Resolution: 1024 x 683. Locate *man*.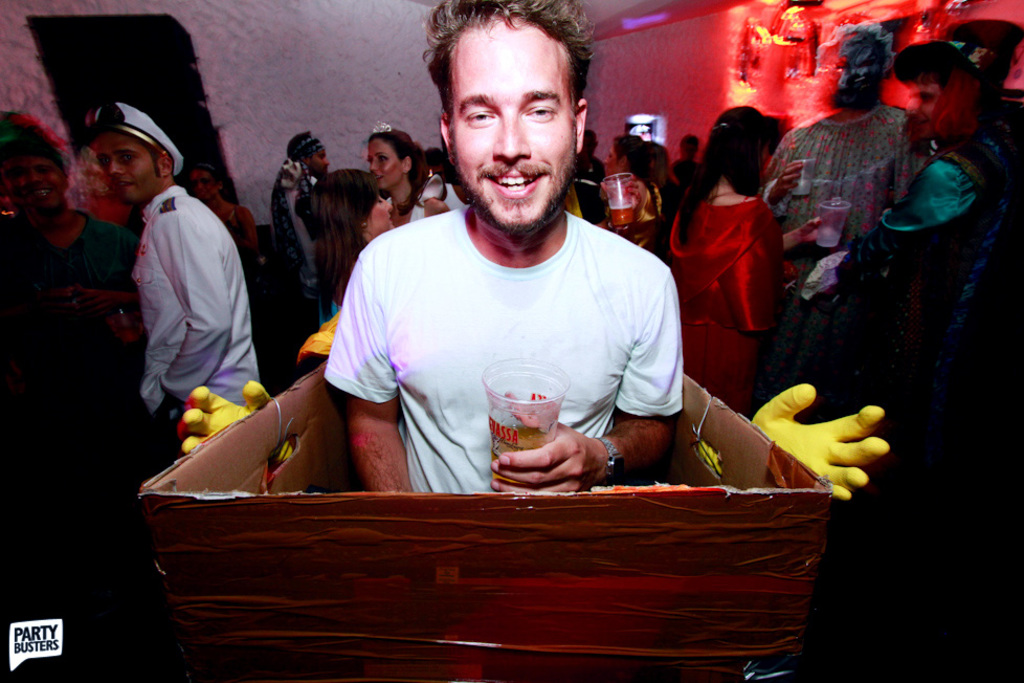
select_region(263, 125, 339, 337).
